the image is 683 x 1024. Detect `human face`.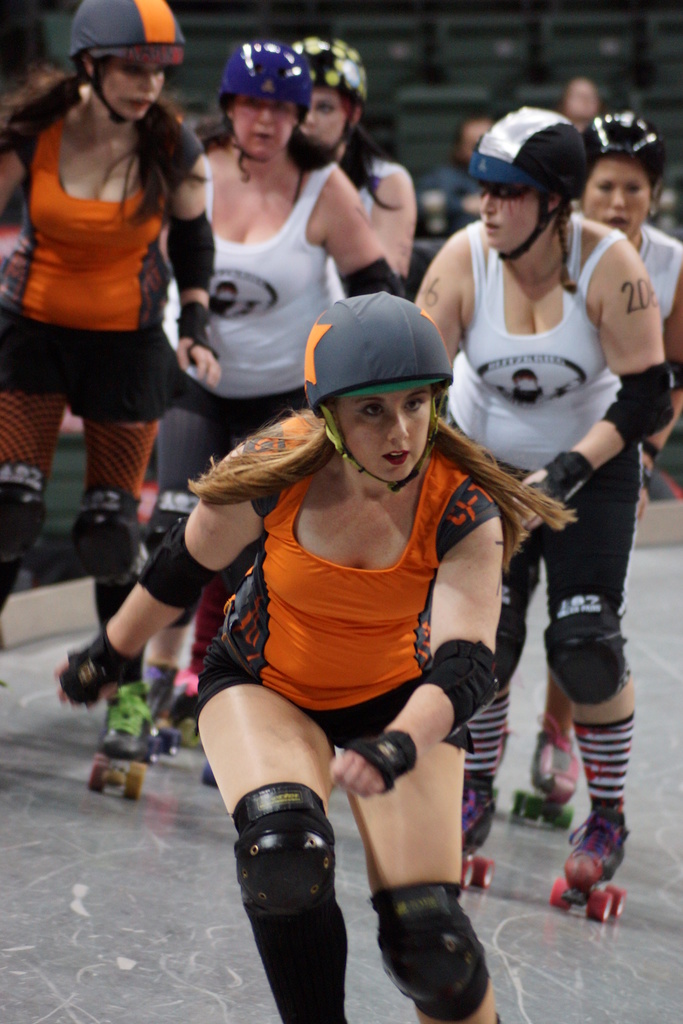
Detection: BBox(583, 148, 652, 241).
